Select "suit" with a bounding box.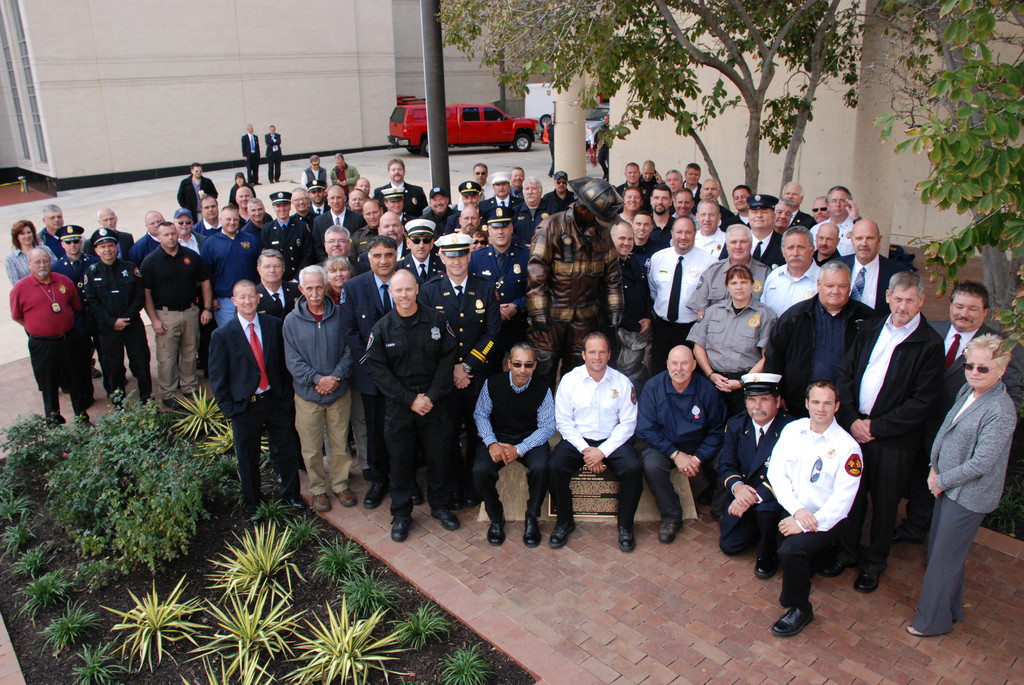
(715, 415, 797, 555).
